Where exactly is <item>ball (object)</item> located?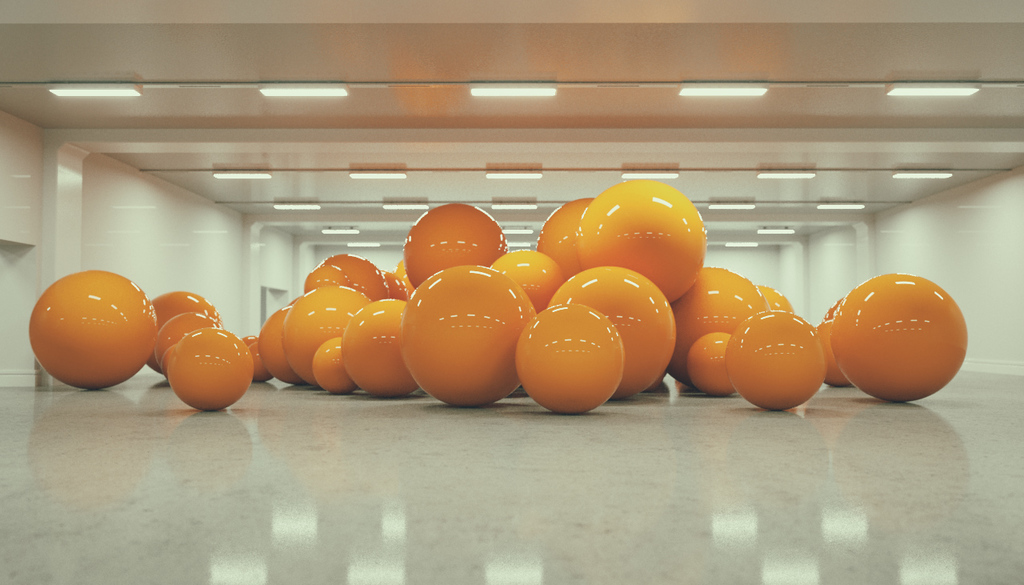
Its bounding box is [left=533, top=195, right=590, bottom=278].
